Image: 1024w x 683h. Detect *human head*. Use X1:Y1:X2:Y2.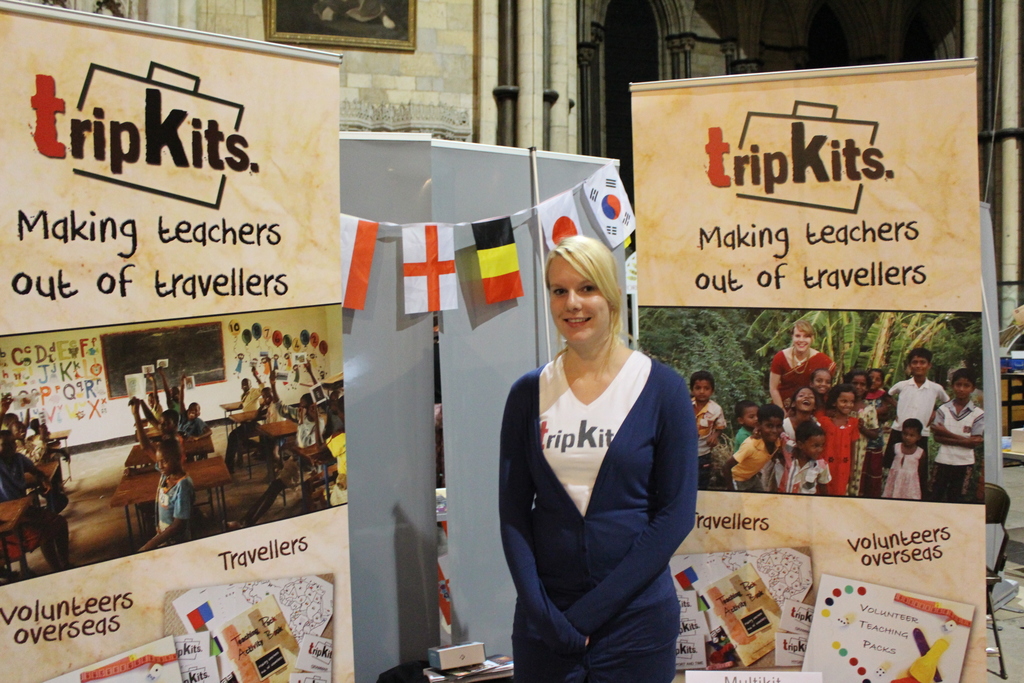
158:413:179:434.
